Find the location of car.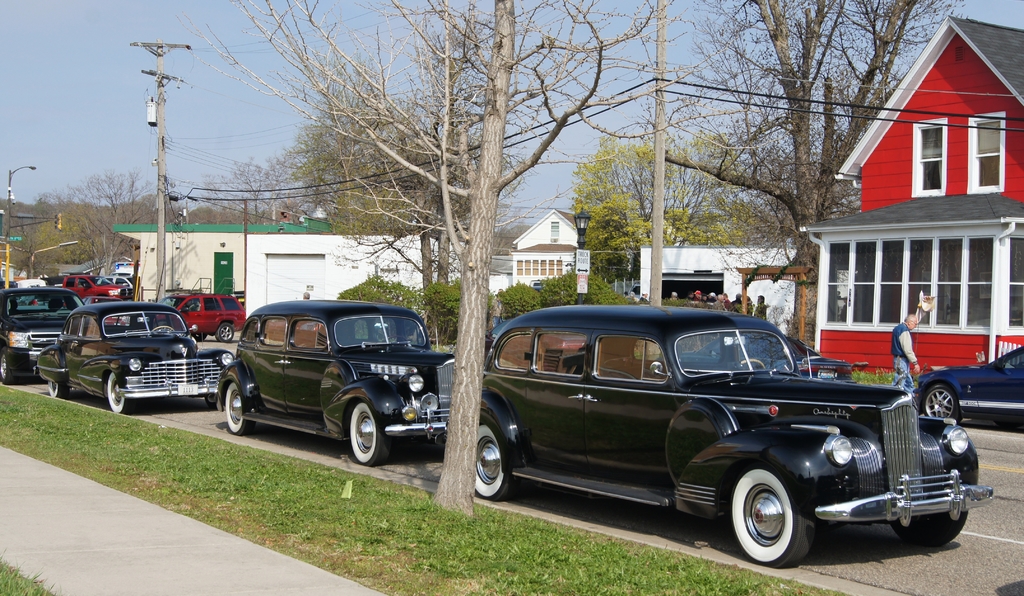
Location: x1=32, y1=302, x2=233, y2=418.
